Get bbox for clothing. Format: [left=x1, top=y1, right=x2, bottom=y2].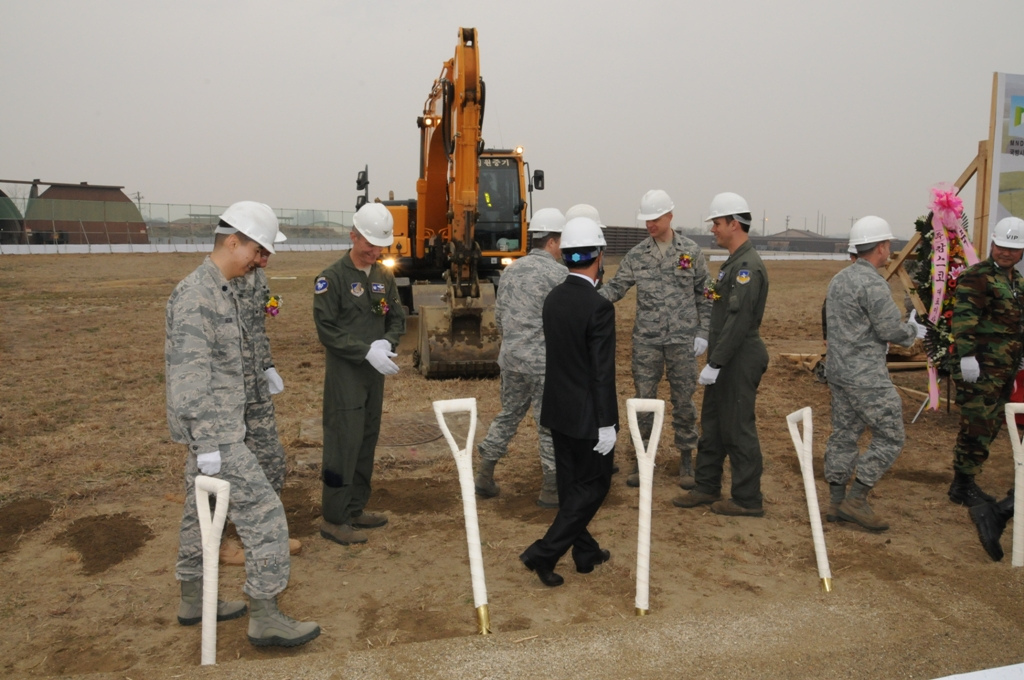
[left=822, top=251, right=898, bottom=494].
